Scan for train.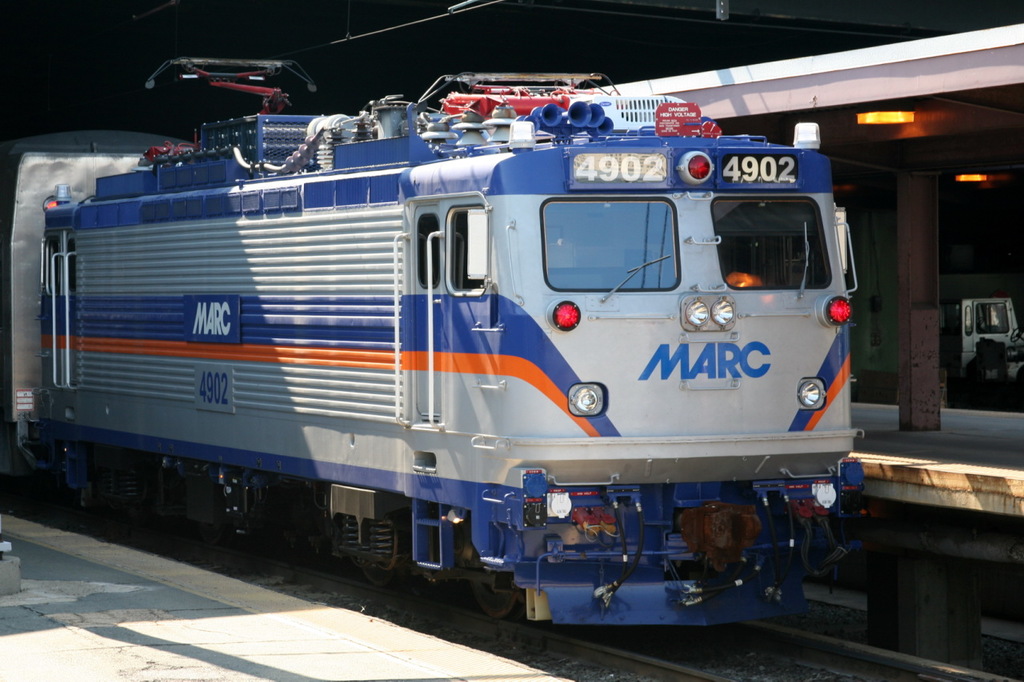
Scan result: 0,63,866,635.
